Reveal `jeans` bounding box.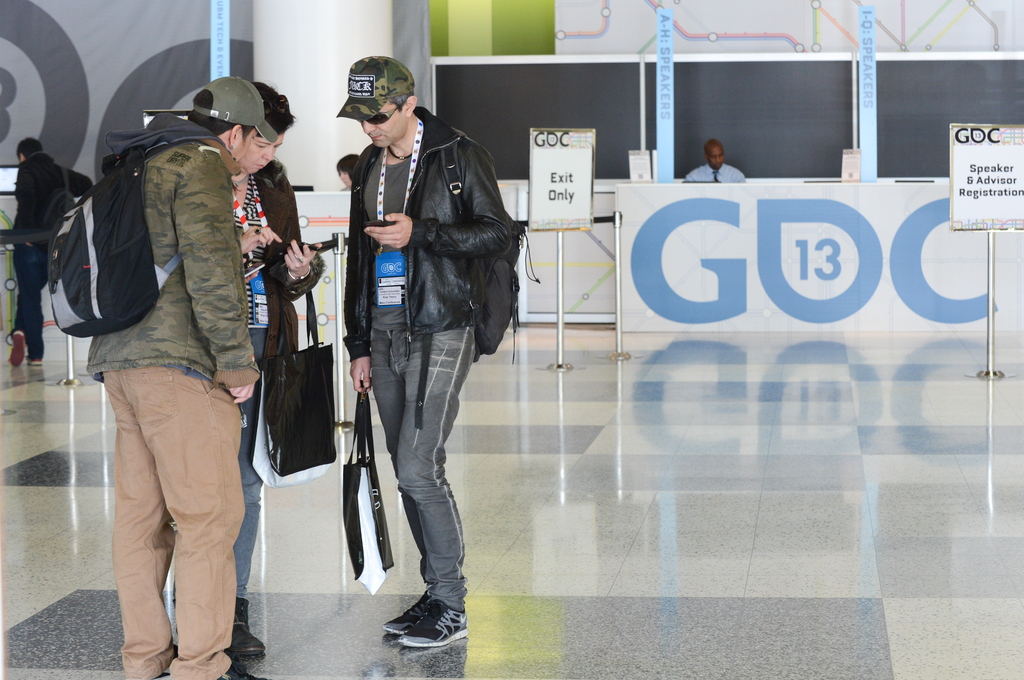
Revealed: detection(12, 253, 45, 360).
